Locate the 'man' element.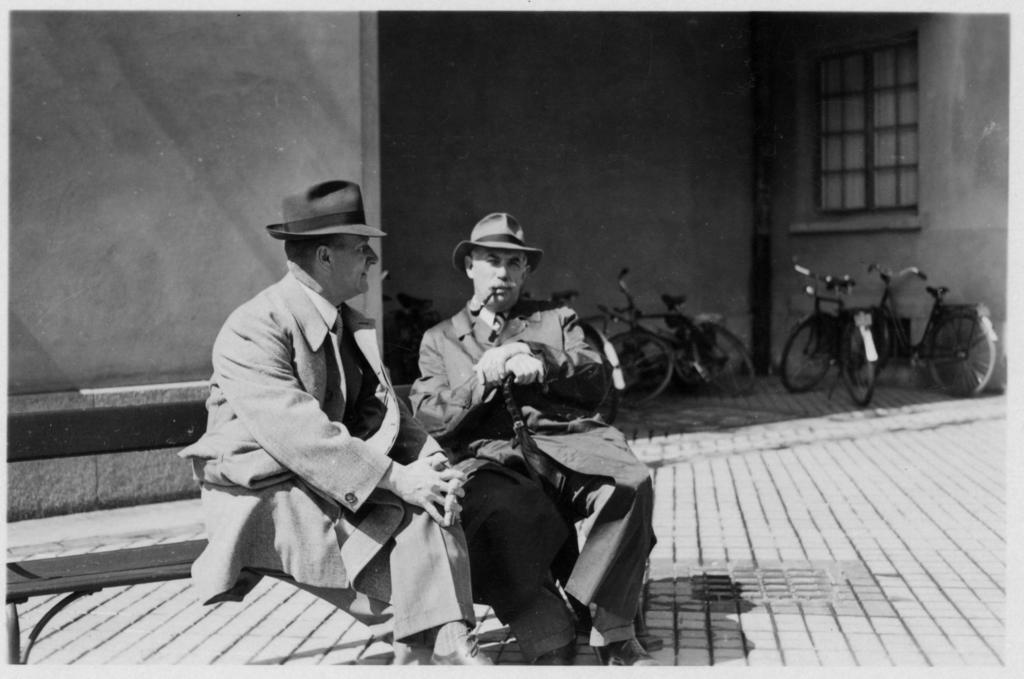
Element bbox: [x1=406, y1=211, x2=662, y2=678].
